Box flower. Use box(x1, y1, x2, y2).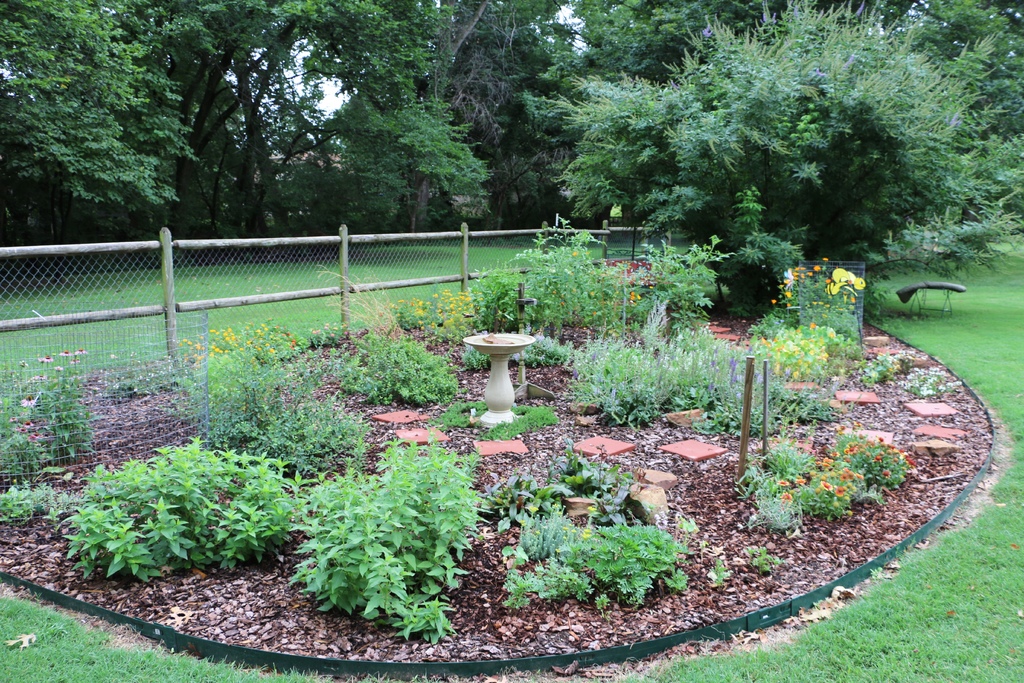
box(637, 294, 643, 298).
